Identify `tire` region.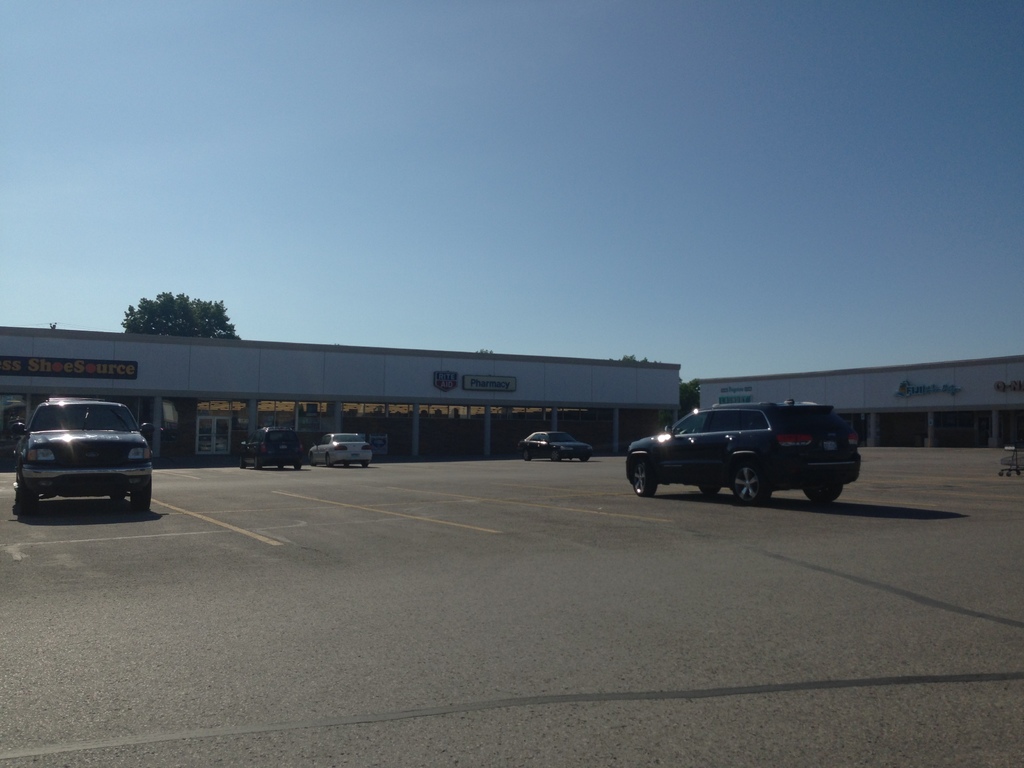
Region: BBox(547, 450, 562, 460).
